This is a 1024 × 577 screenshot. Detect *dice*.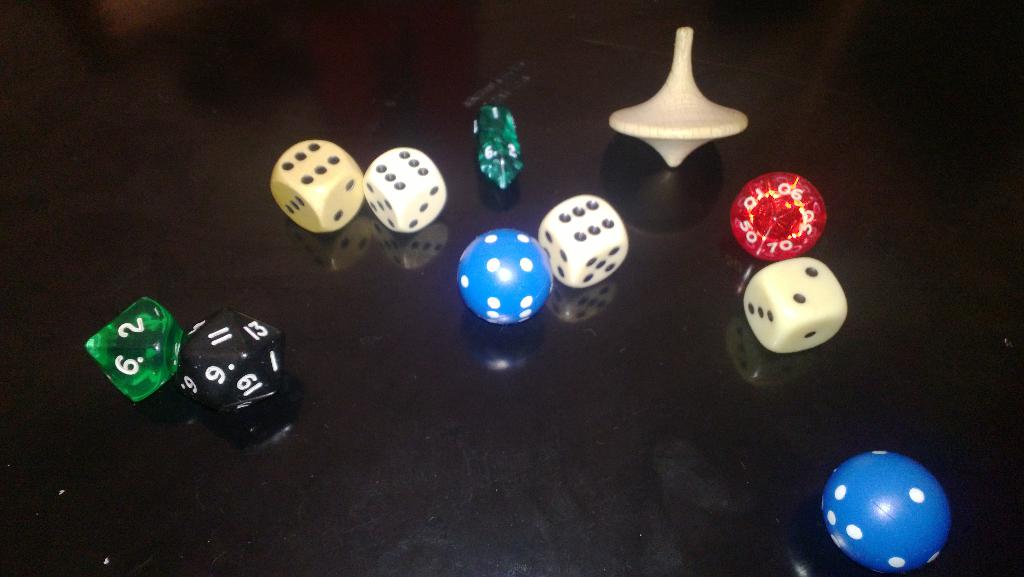
271/140/362/232.
